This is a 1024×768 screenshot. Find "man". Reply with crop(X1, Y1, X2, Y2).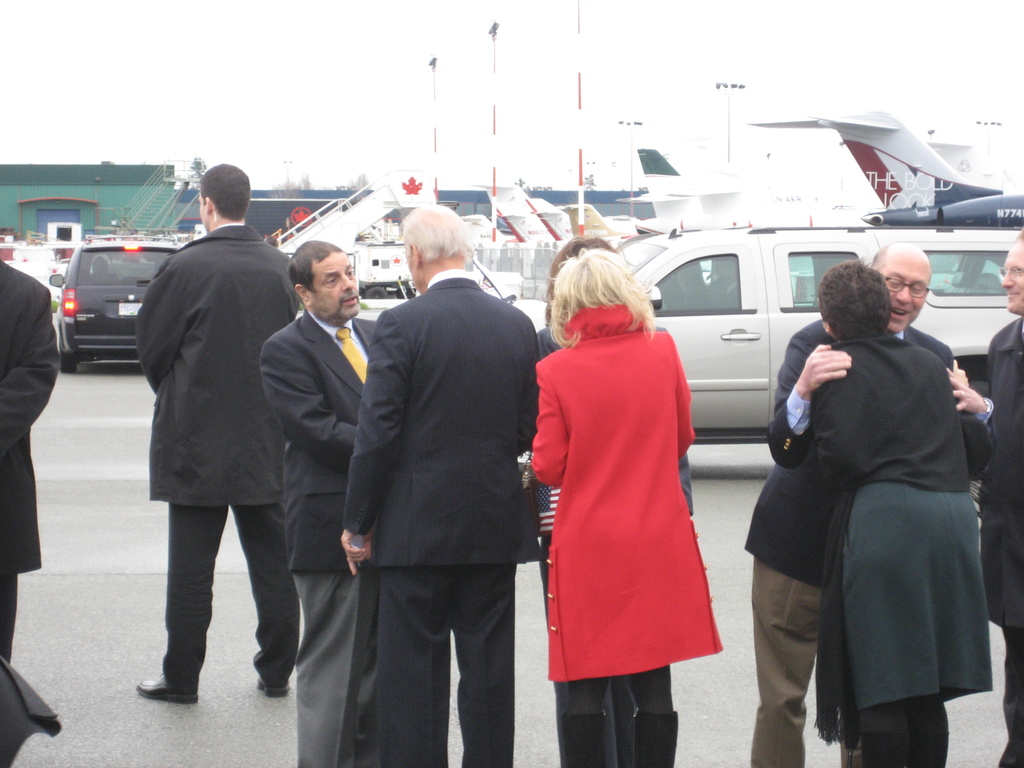
crop(0, 259, 58, 661).
